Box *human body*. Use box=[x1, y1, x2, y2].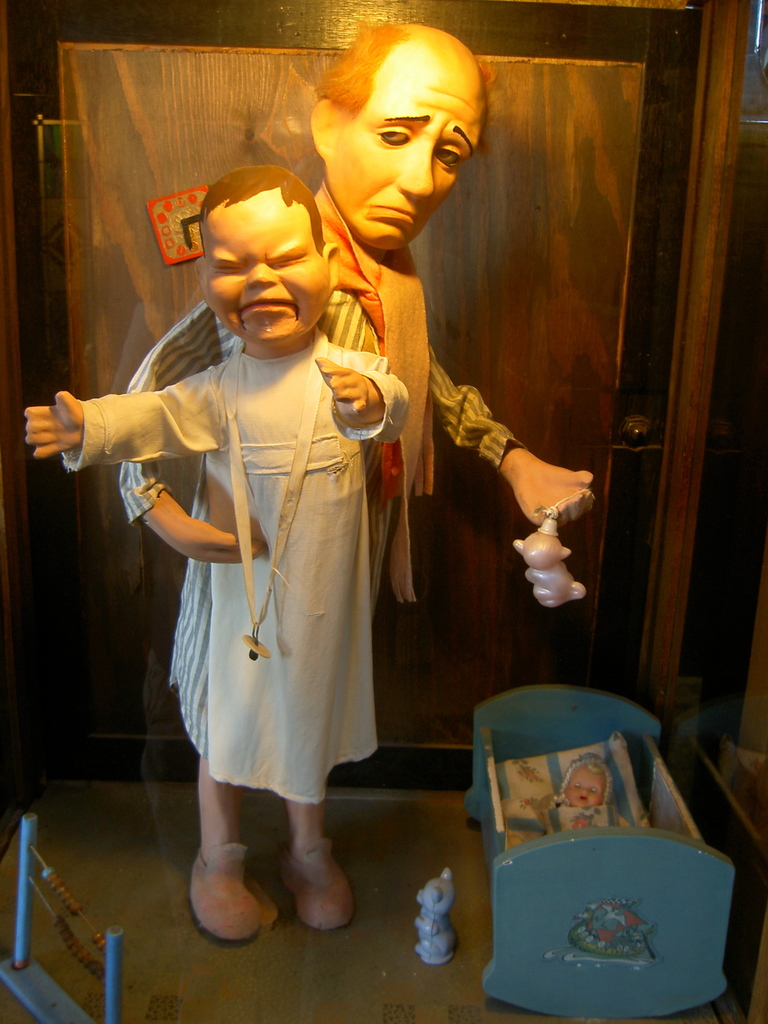
box=[113, 194, 612, 755].
